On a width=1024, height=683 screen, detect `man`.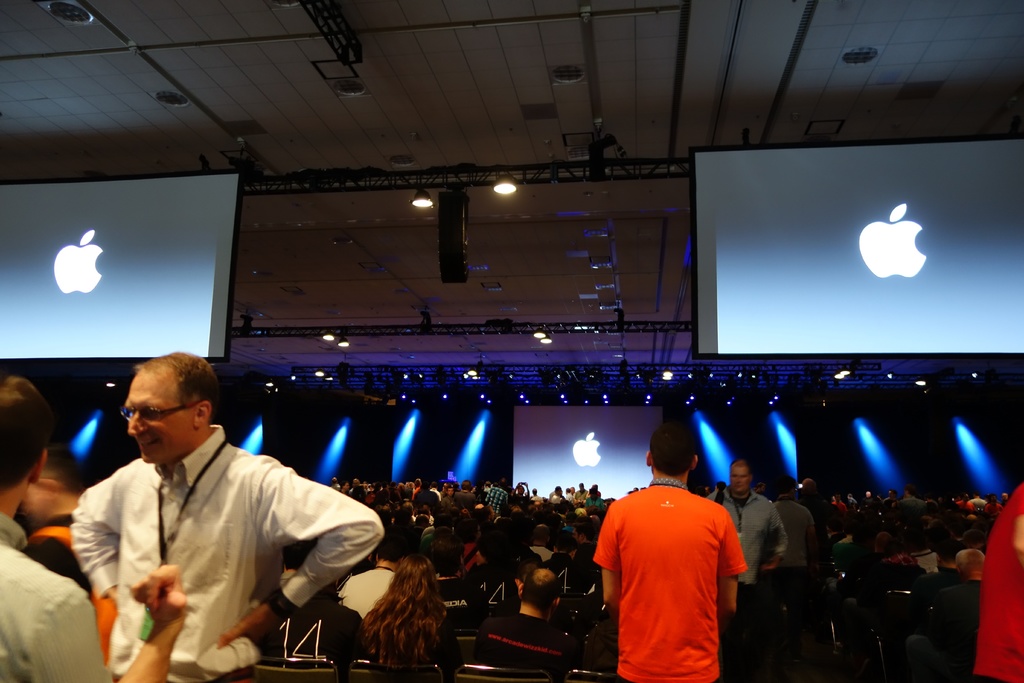
bbox(904, 546, 986, 682).
